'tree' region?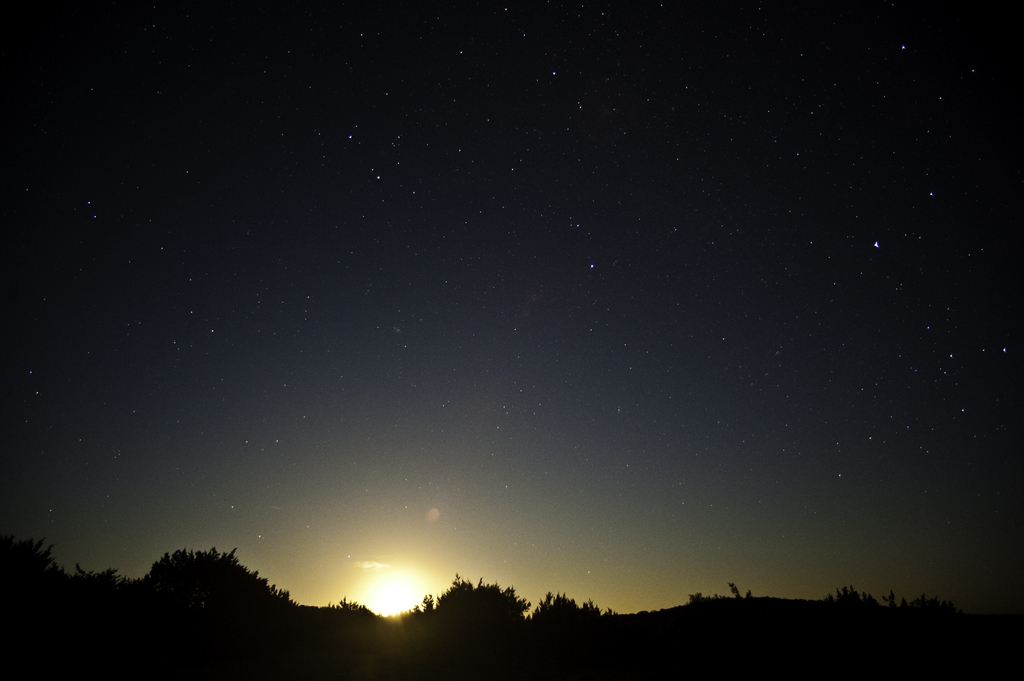
locate(419, 578, 557, 636)
